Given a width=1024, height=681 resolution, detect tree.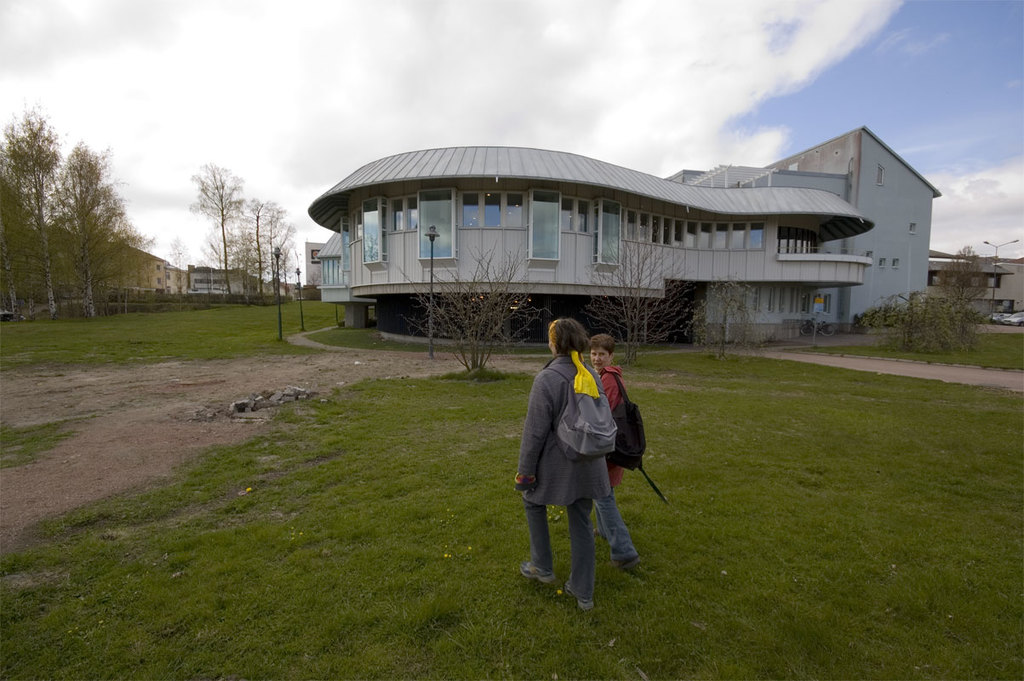
BBox(695, 279, 752, 353).
